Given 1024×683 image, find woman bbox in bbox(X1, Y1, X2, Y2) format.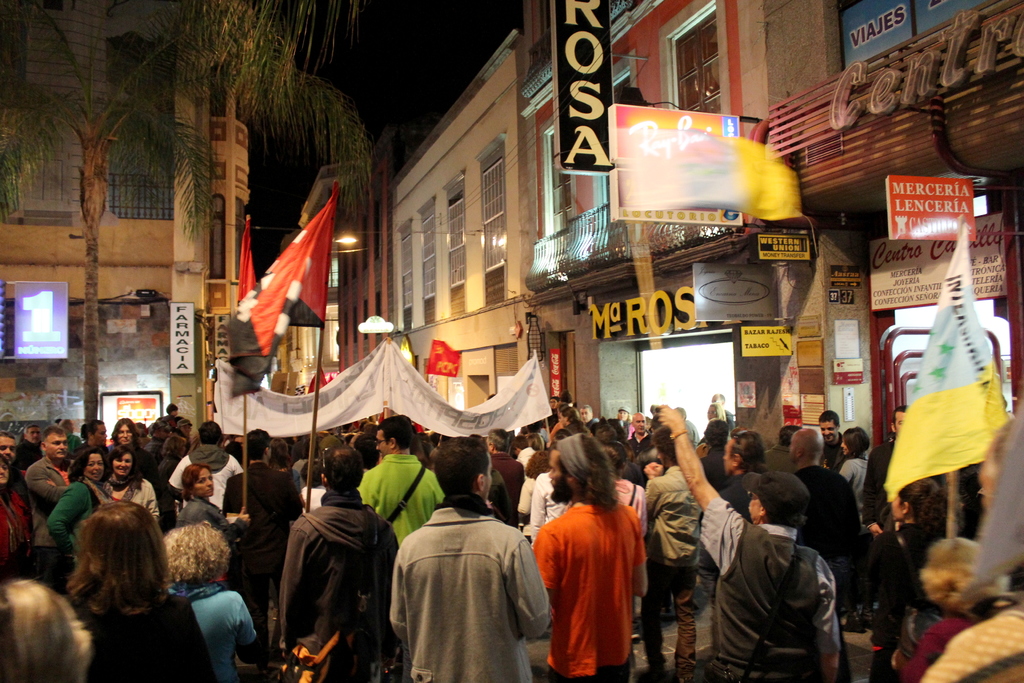
bbox(598, 441, 648, 552).
